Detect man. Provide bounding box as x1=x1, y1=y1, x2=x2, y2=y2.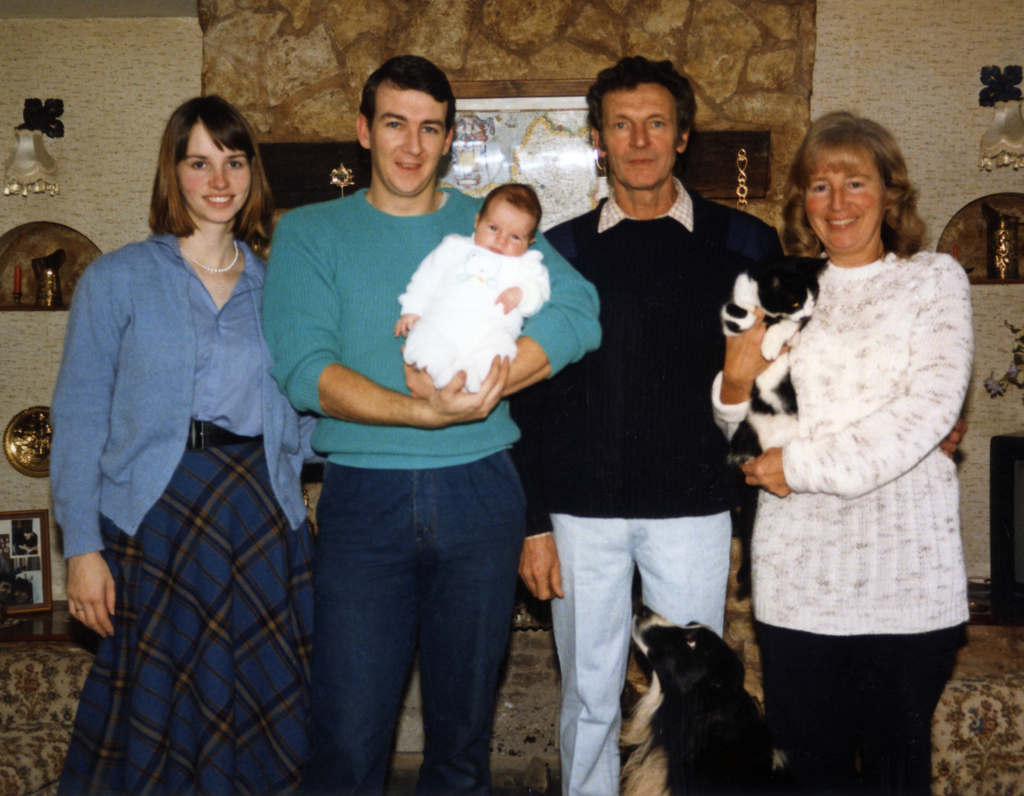
x1=519, y1=56, x2=786, y2=764.
